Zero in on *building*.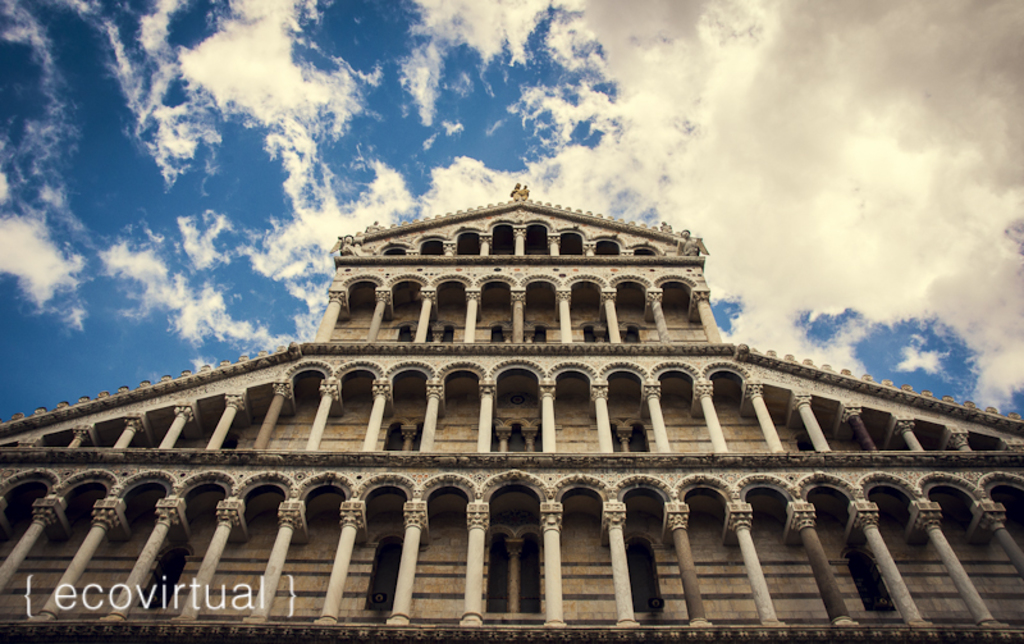
Zeroed in: 0/186/1023/643.
